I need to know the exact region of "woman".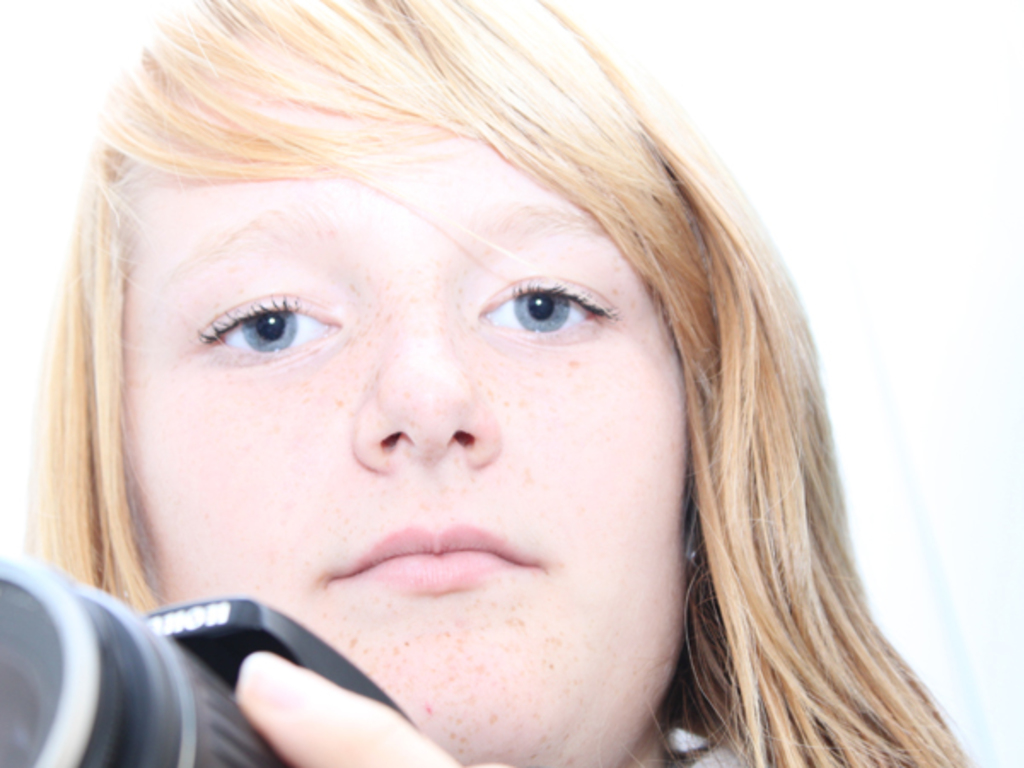
Region: box(24, 0, 973, 766).
